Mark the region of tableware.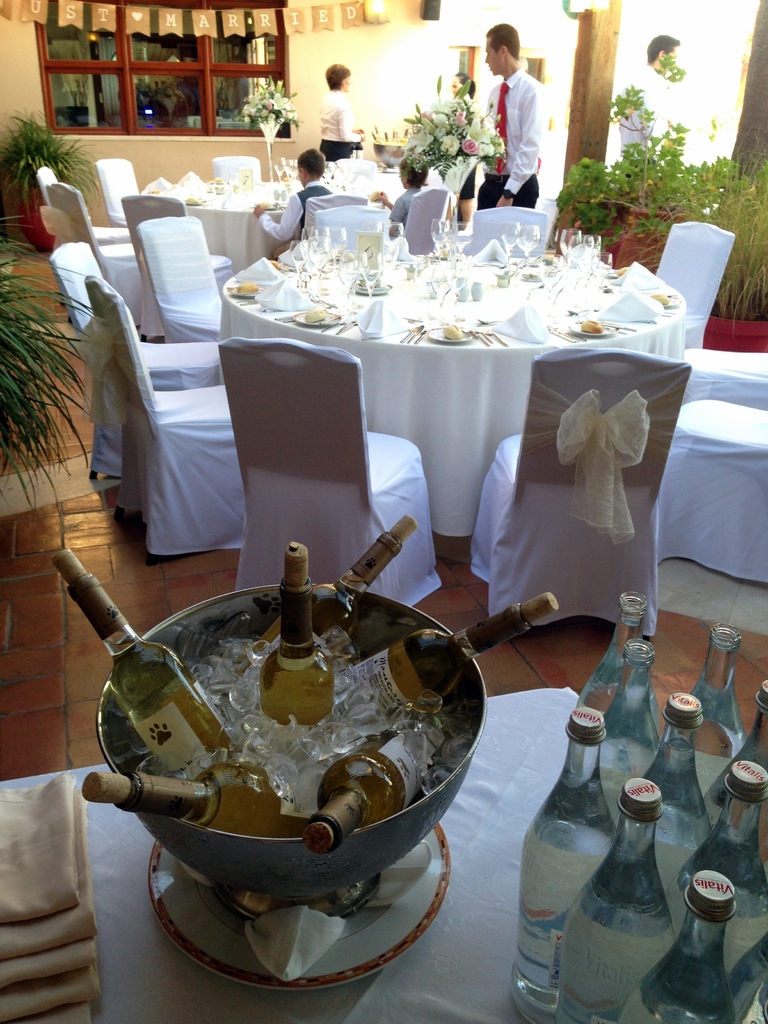
Region: x1=321, y1=321, x2=357, y2=331.
